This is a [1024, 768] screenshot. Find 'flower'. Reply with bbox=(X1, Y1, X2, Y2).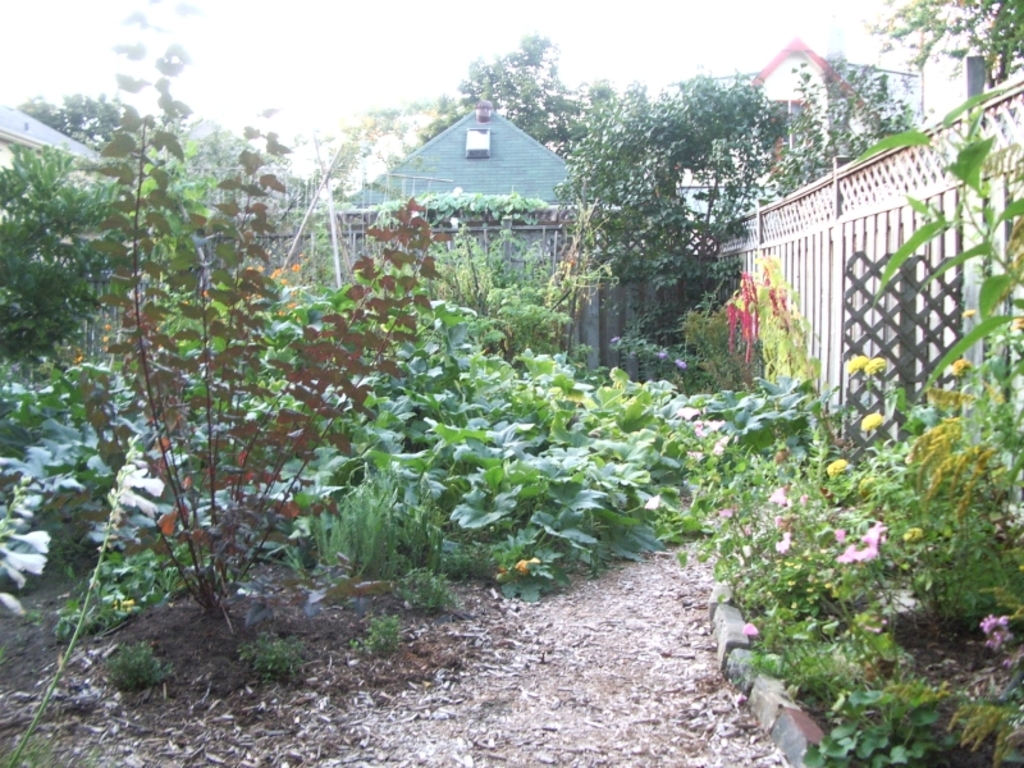
bbox=(824, 460, 847, 475).
